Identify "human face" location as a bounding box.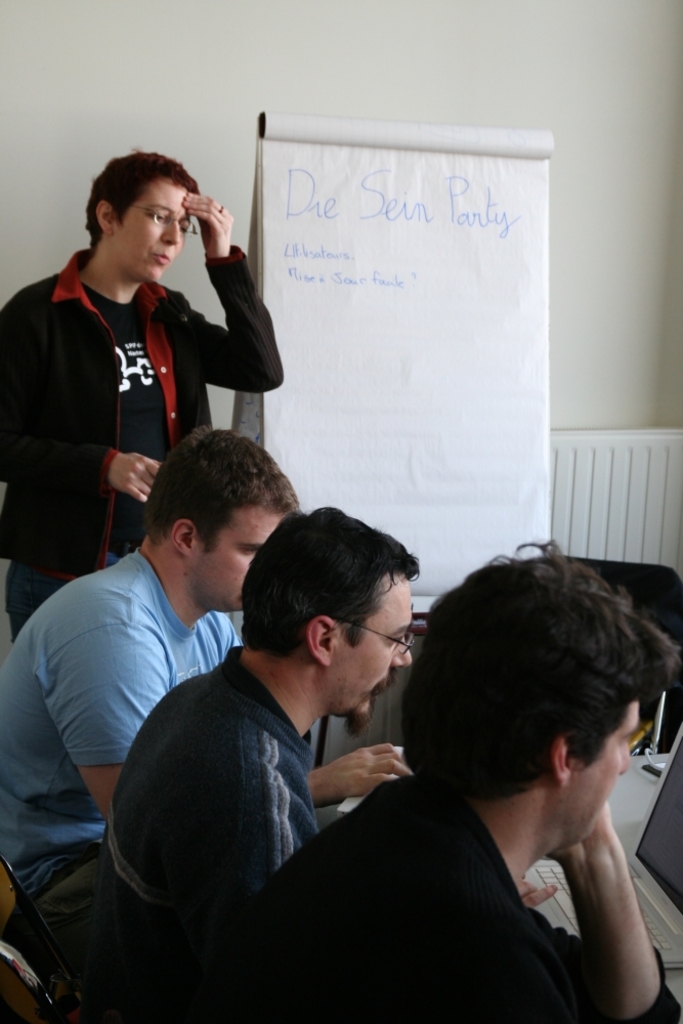
[205, 505, 282, 613].
